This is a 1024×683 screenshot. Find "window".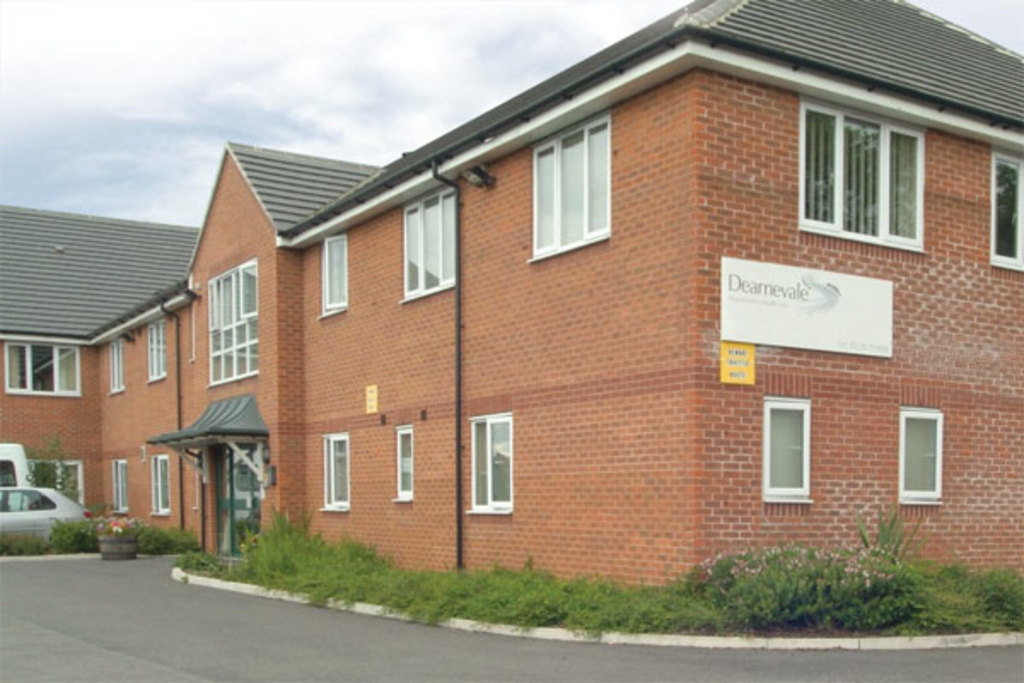
Bounding box: (left=321, top=435, right=346, bottom=505).
